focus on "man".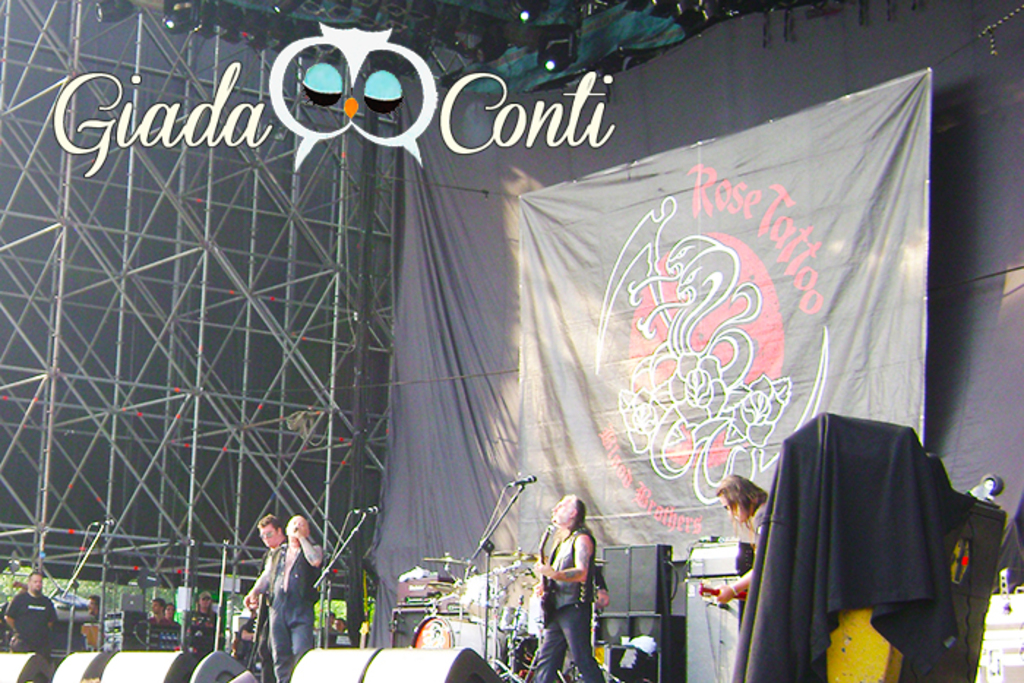
Focused at x1=708, y1=474, x2=768, y2=624.
